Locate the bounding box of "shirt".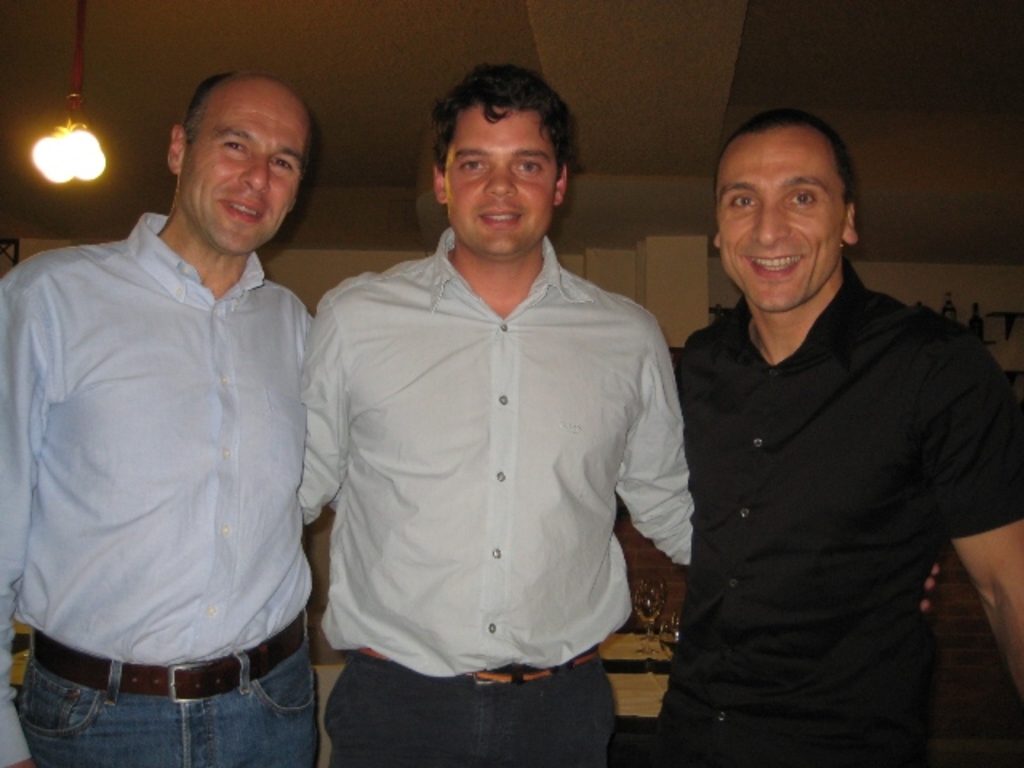
Bounding box: x1=0, y1=211, x2=312, y2=763.
